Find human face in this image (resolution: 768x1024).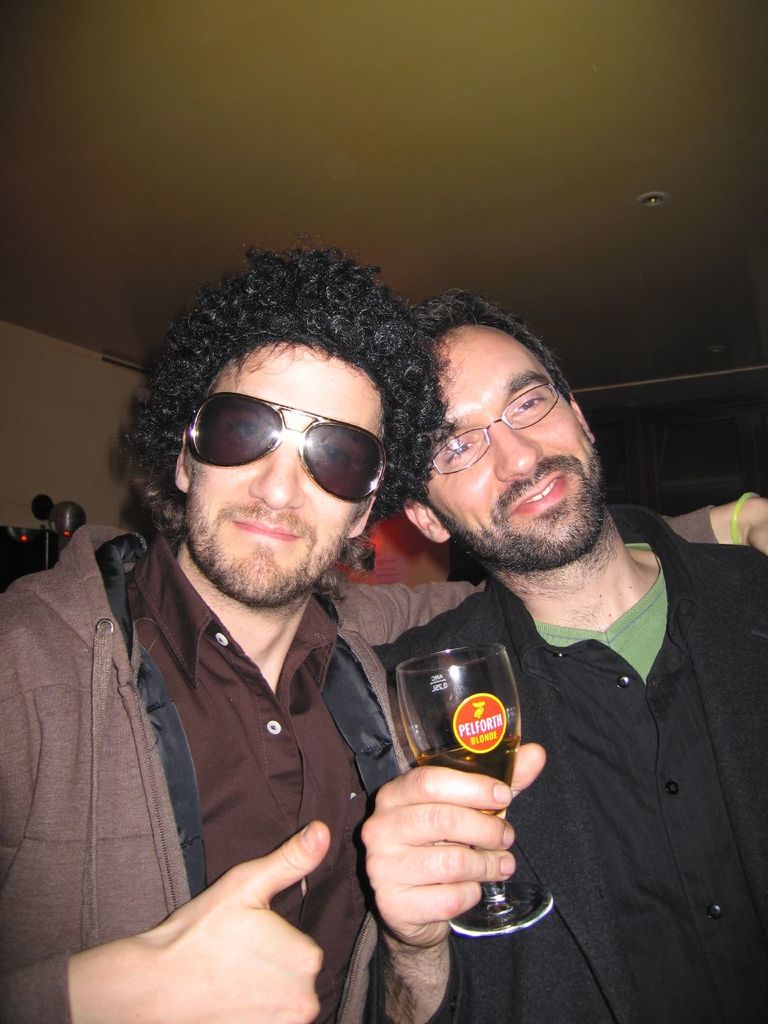
crop(182, 348, 392, 596).
